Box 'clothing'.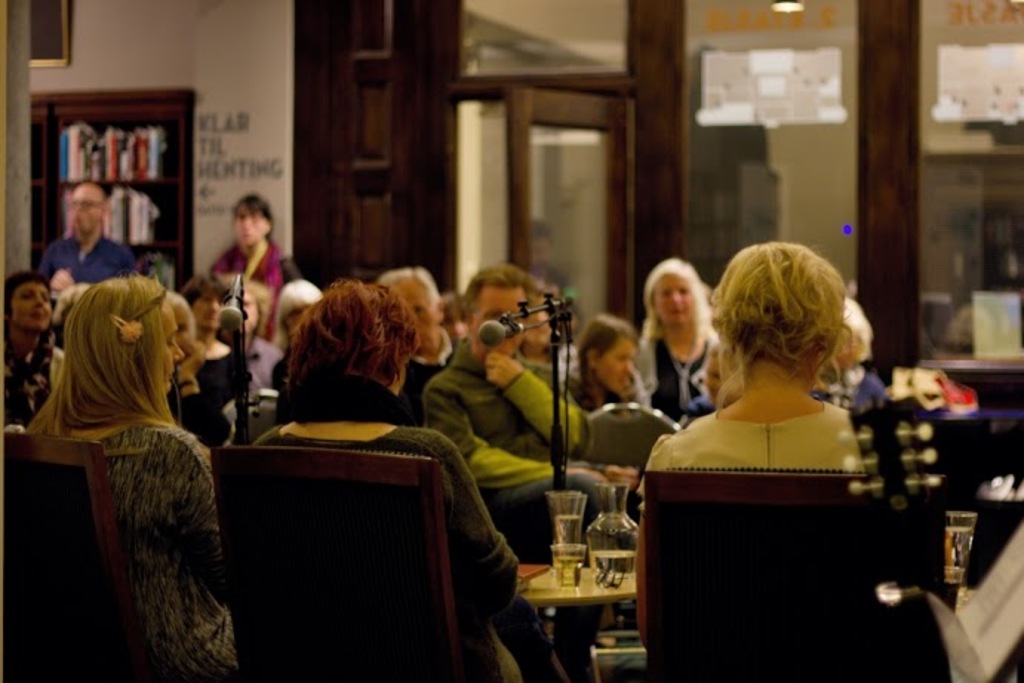
(left=21, top=409, right=246, bottom=682).
